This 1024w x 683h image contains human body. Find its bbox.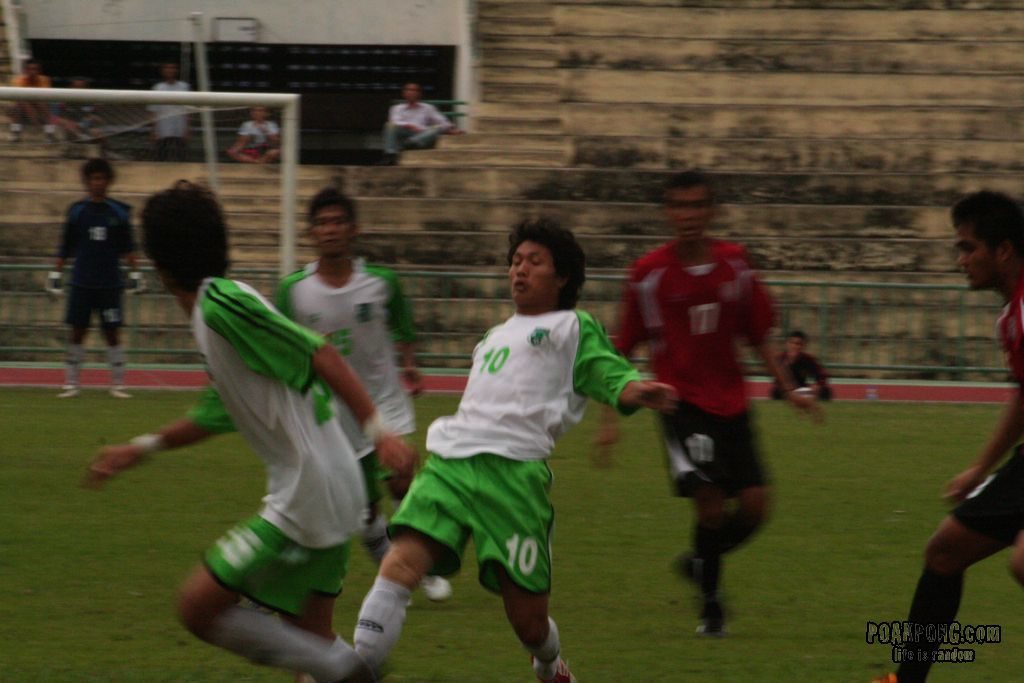
[864, 286, 1023, 682].
